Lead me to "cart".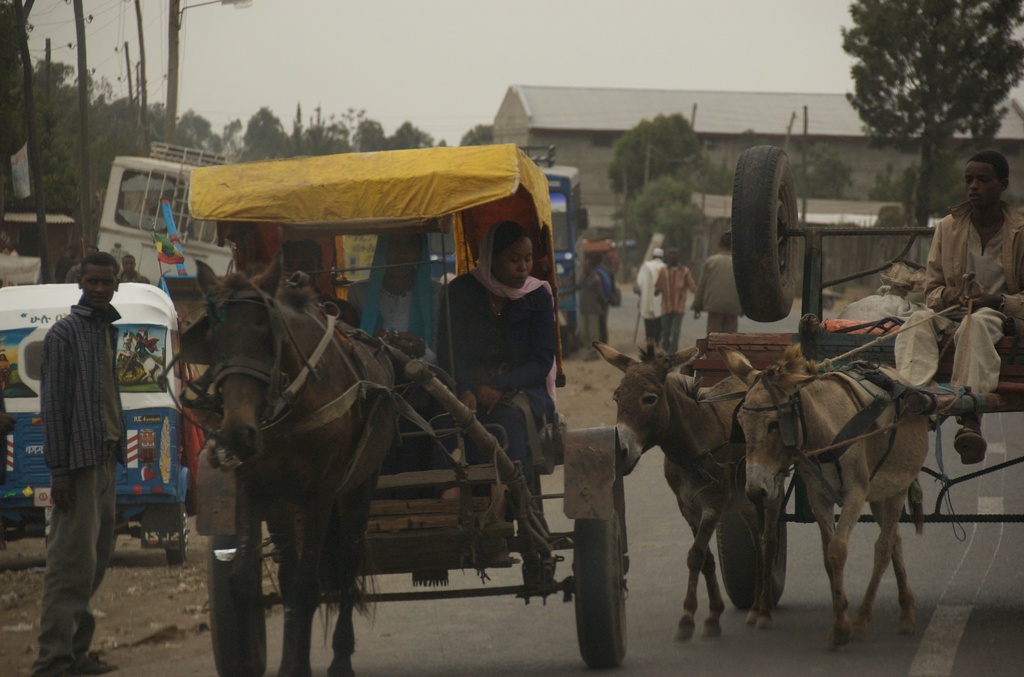
Lead to left=154, top=142, right=630, bottom=676.
